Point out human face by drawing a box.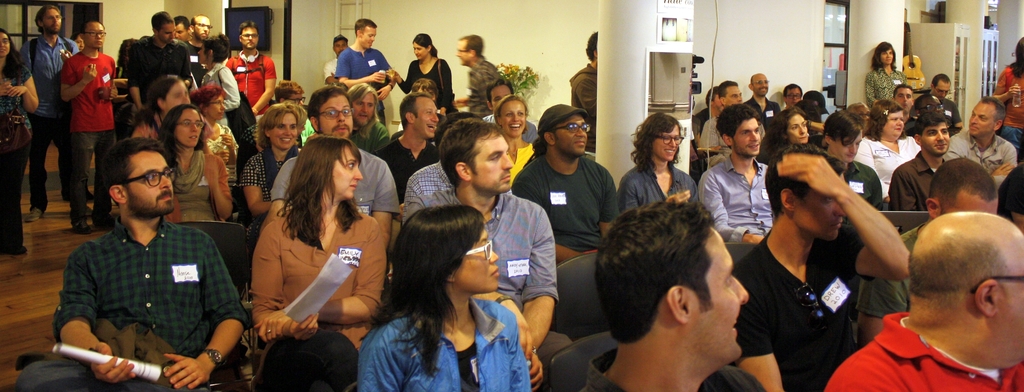
[left=733, top=121, right=763, bottom=159].
